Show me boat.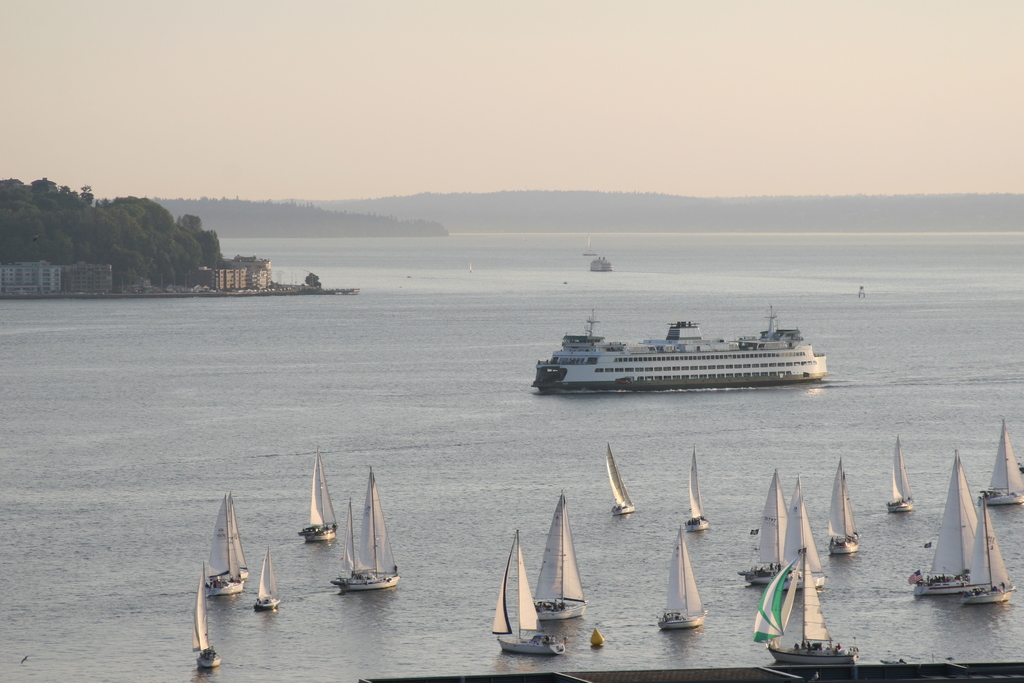
boat is here: box(830, 456, 862, 556).
